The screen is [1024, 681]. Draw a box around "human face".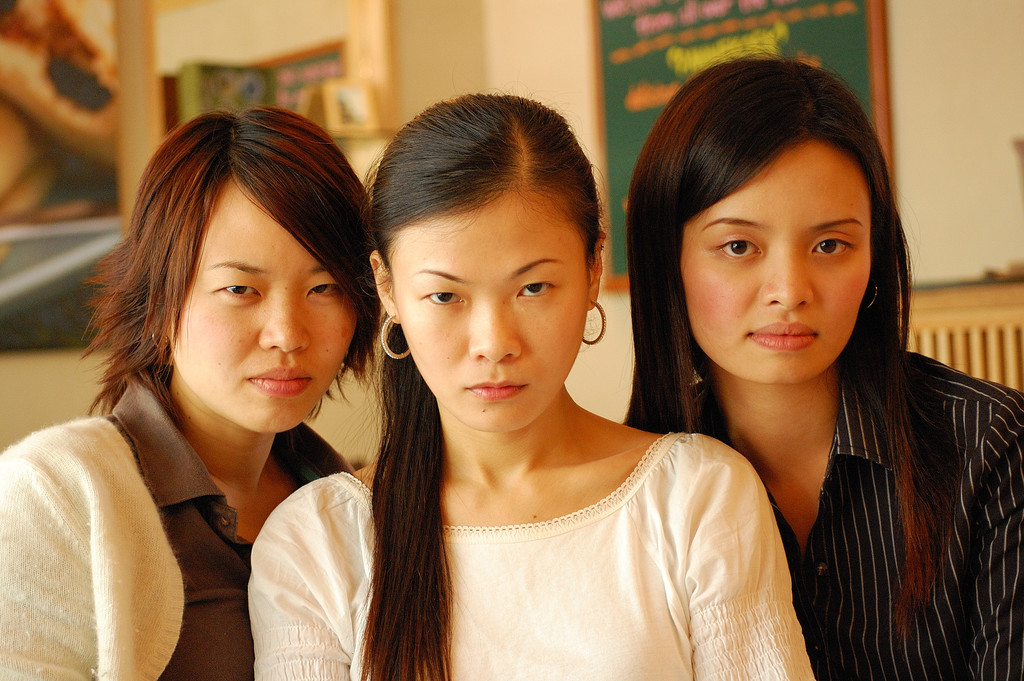
<box>173,176,356,432</box>.
